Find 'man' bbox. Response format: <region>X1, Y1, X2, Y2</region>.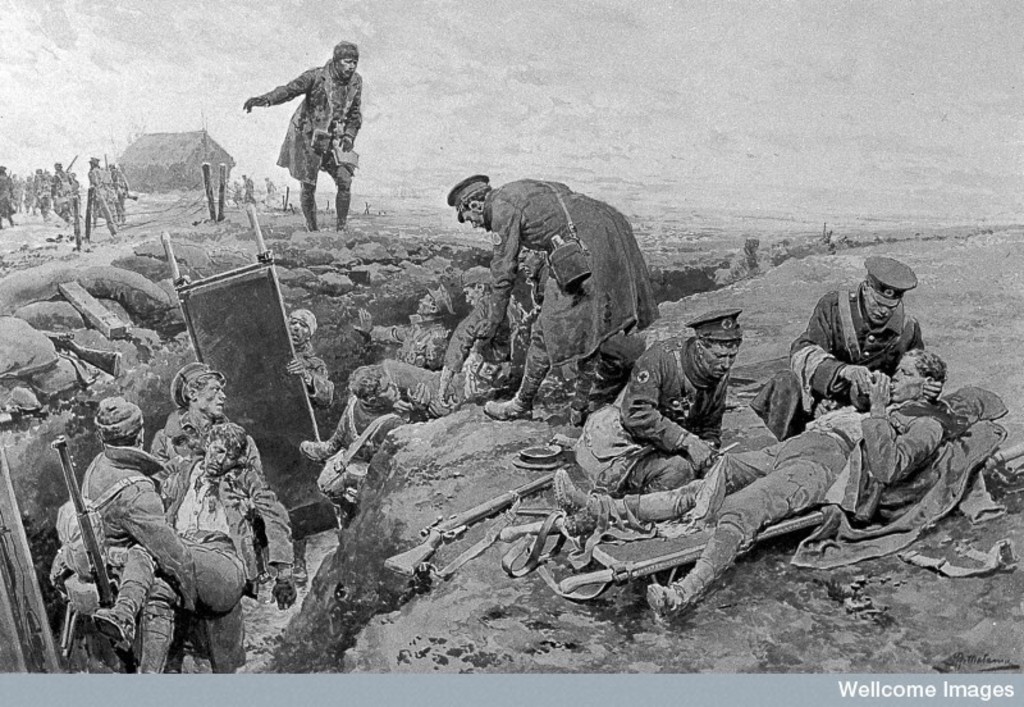
<region>749, 255, 918, 441</region>.
